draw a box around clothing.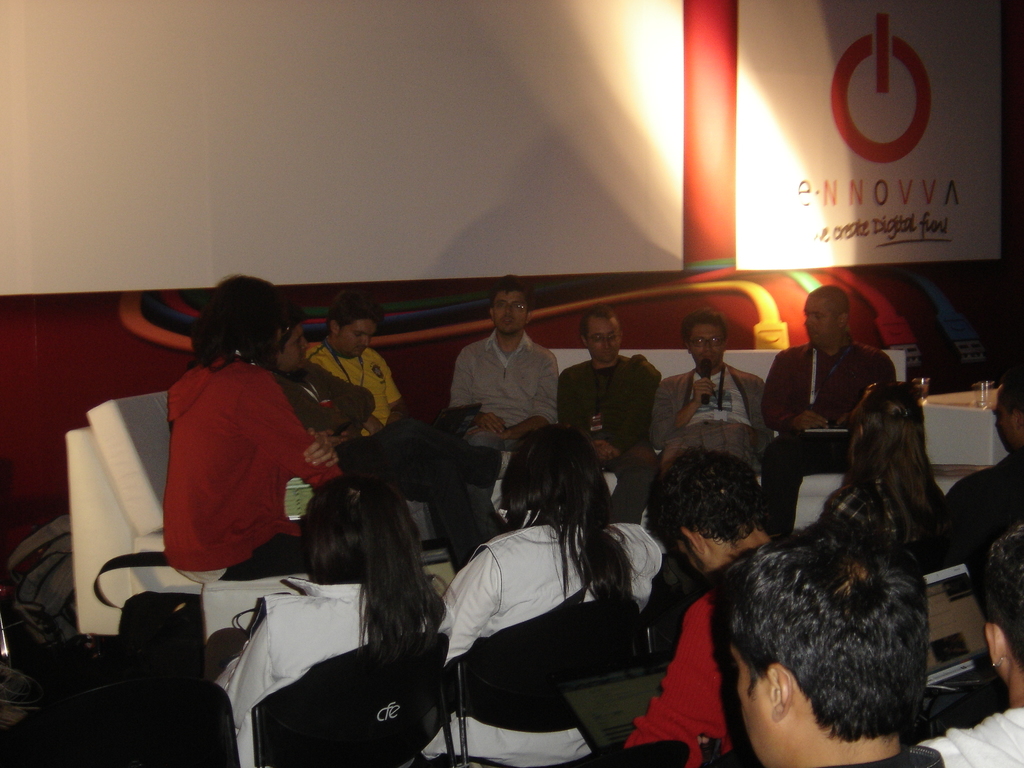
<bbox>621, 581, 748, 767</bbox>.
